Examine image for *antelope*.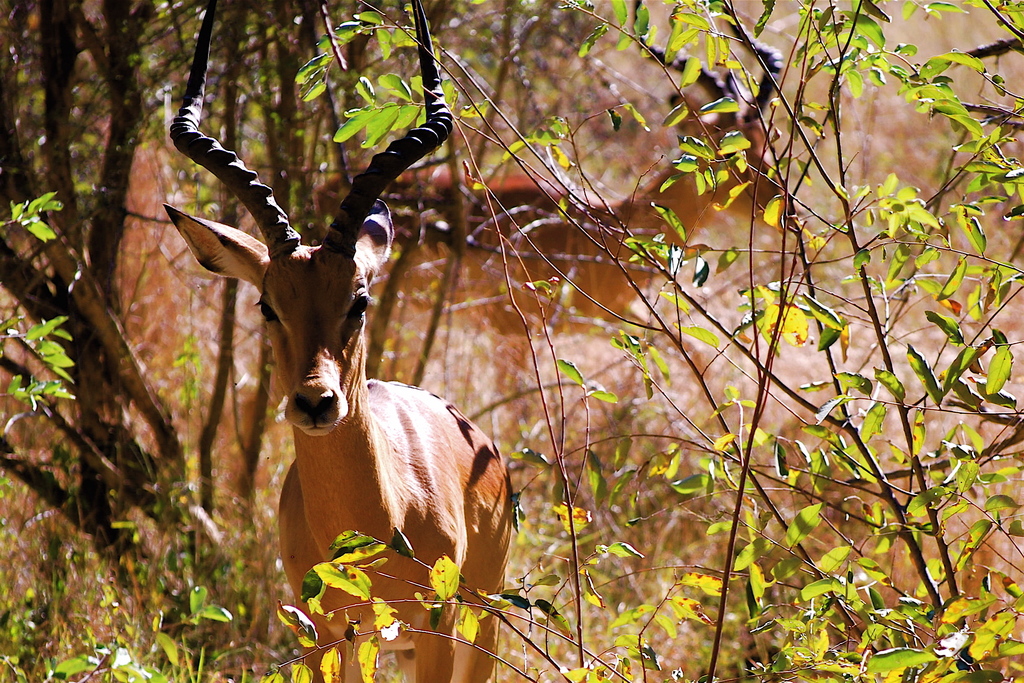
Examination result: 161, 0, 509, 682.
